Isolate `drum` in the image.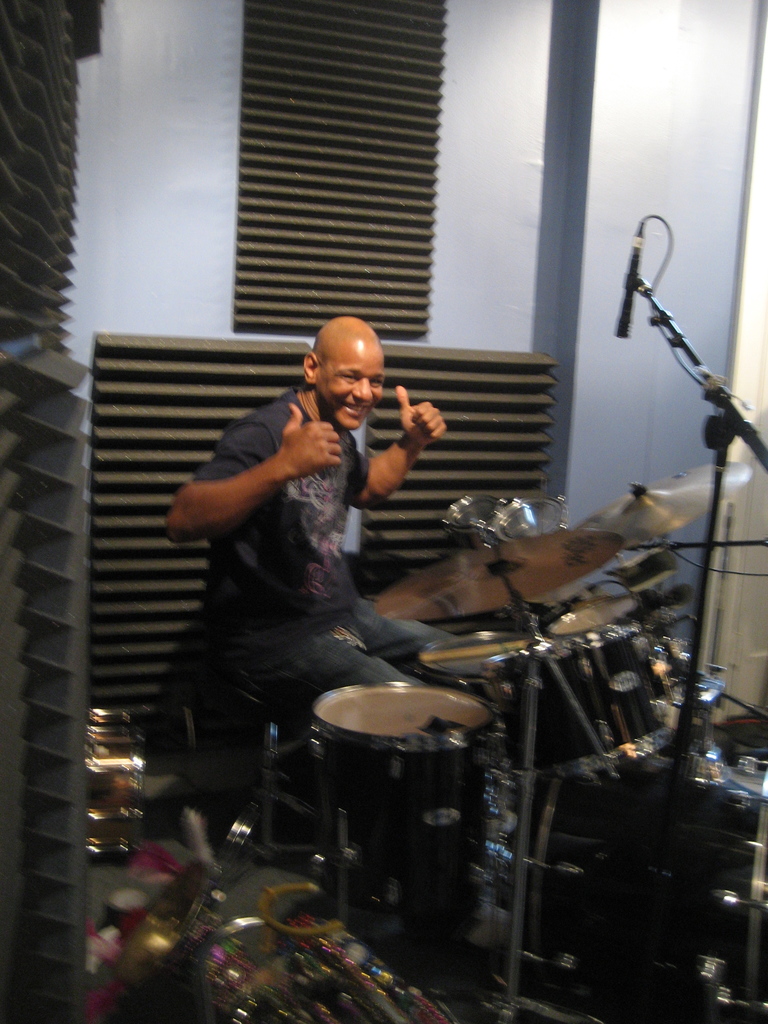
Isolated region: box(482, 622, 680, 781).
